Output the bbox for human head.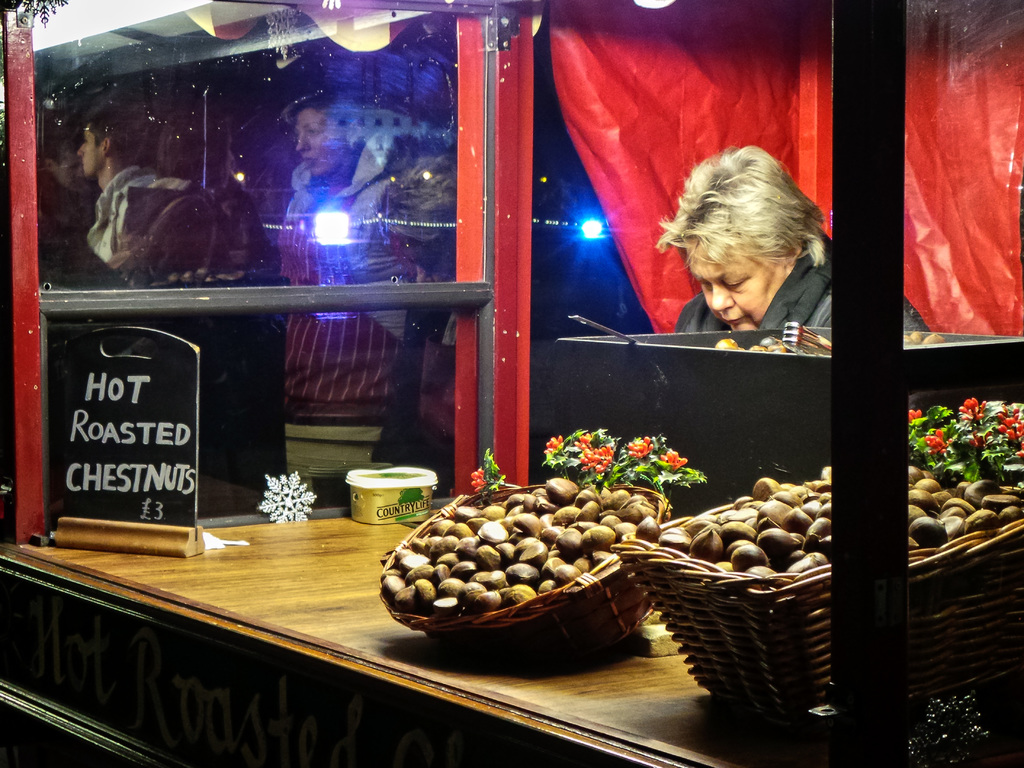
detection(70, 115, 135, 168).
